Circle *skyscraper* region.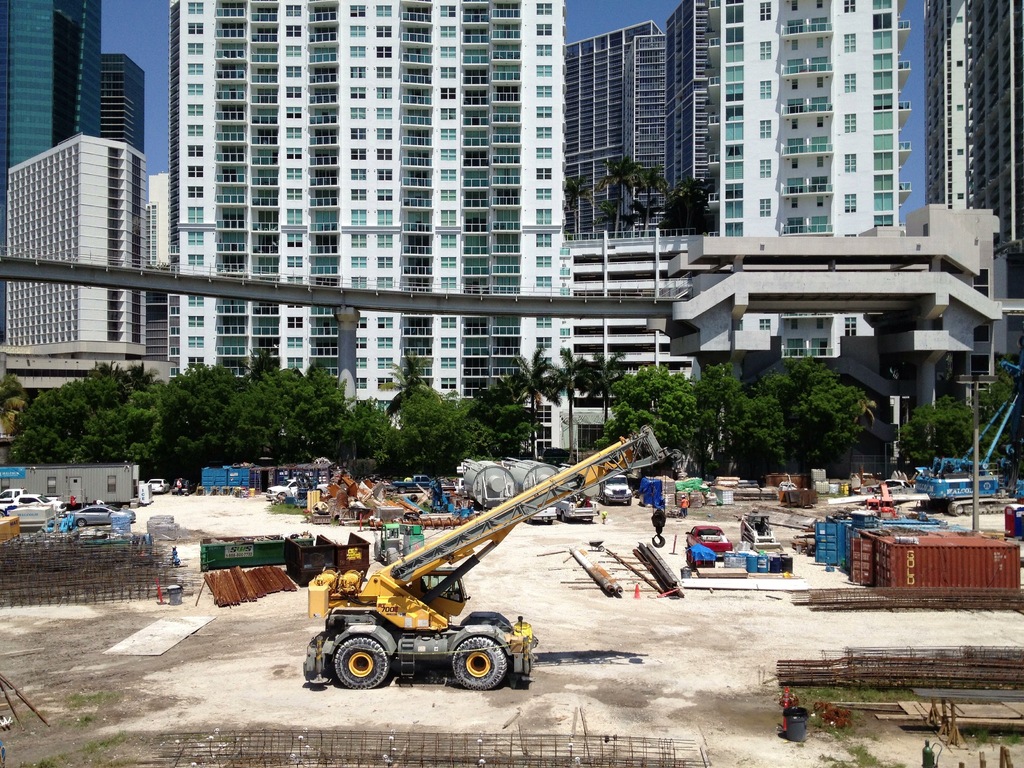
Region: [97, 52, 152, 158].
